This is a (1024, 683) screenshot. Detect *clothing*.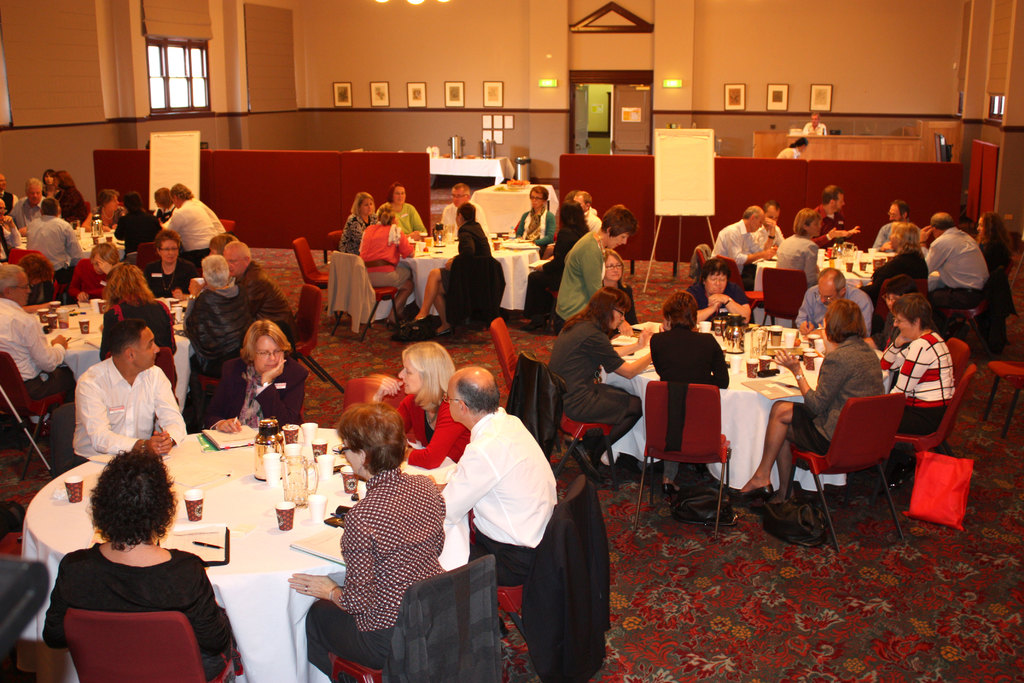
(803,120,829,140).
